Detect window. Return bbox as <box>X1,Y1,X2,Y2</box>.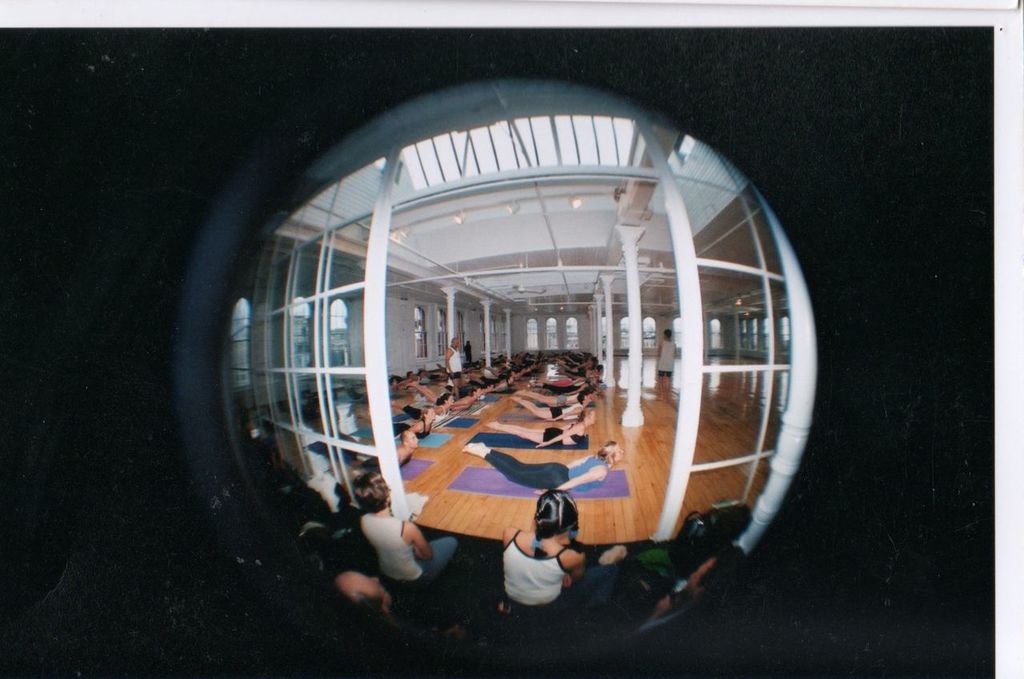
<box>736,314,787,350</box>.
